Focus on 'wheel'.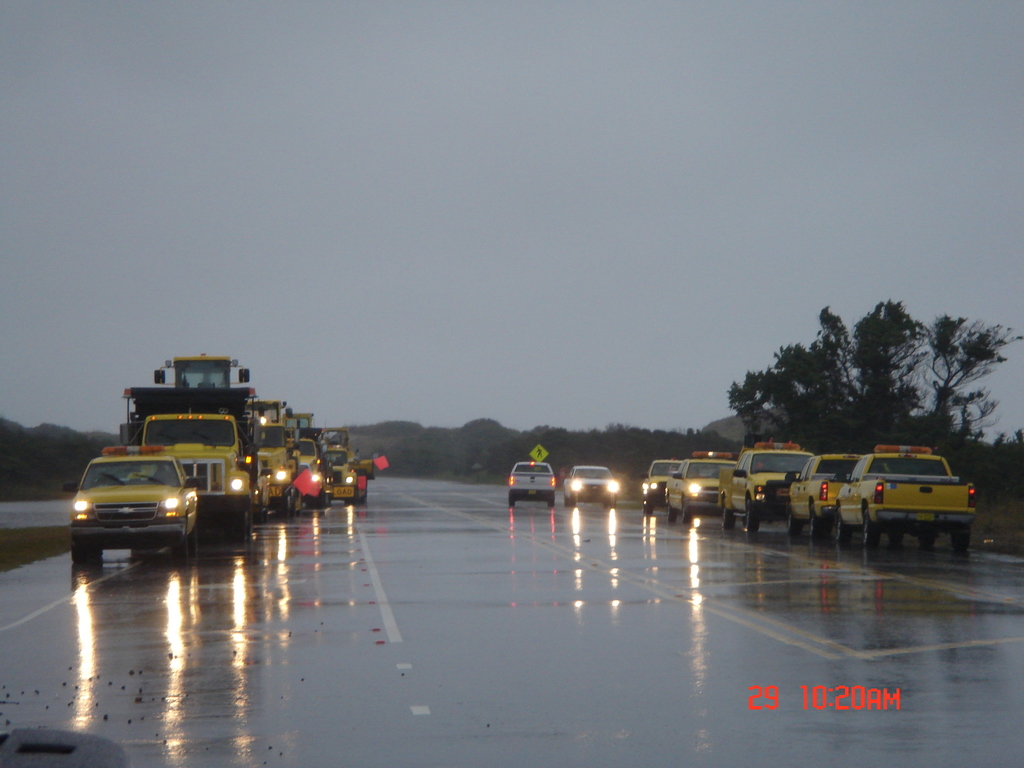
Focused at region(721, 516, 733, 536).
